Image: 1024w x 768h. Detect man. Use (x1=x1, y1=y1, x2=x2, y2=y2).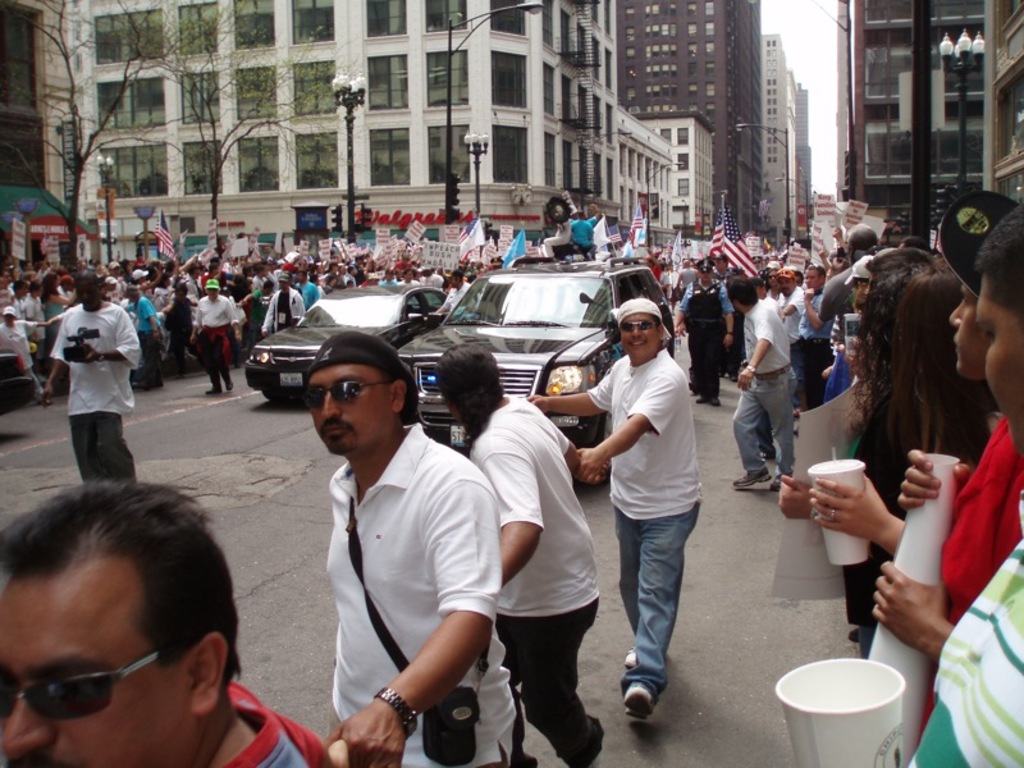
(x1=728, y1=275, x2=792, y2=492).
